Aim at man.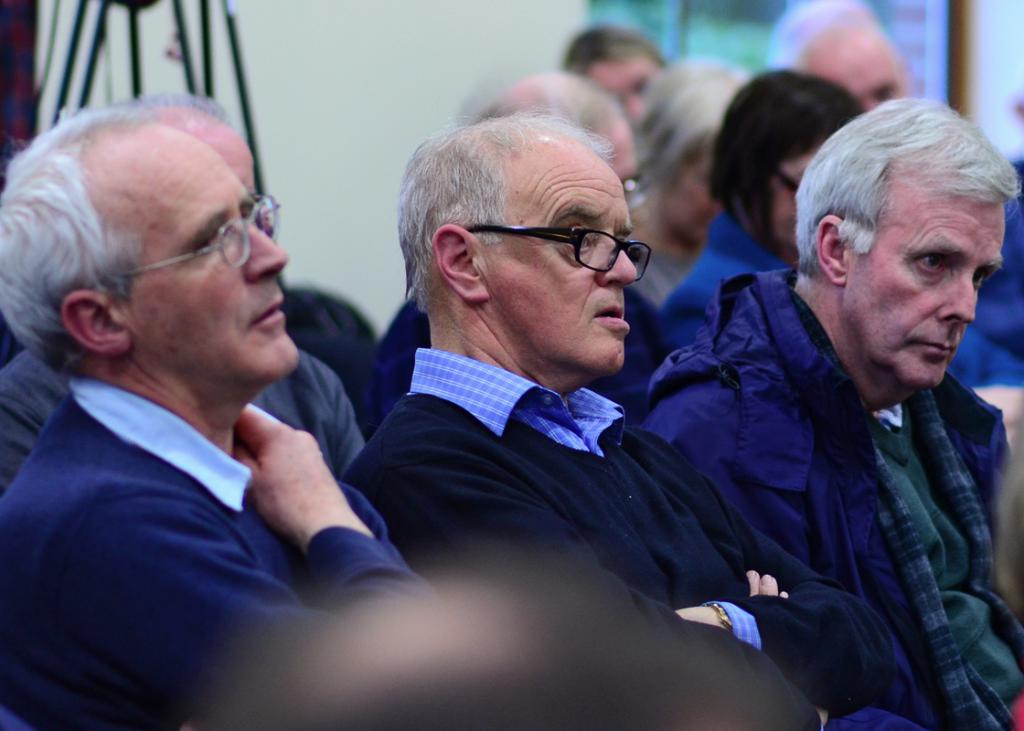
Aimed at detection(625, 95, 1023, 730).
